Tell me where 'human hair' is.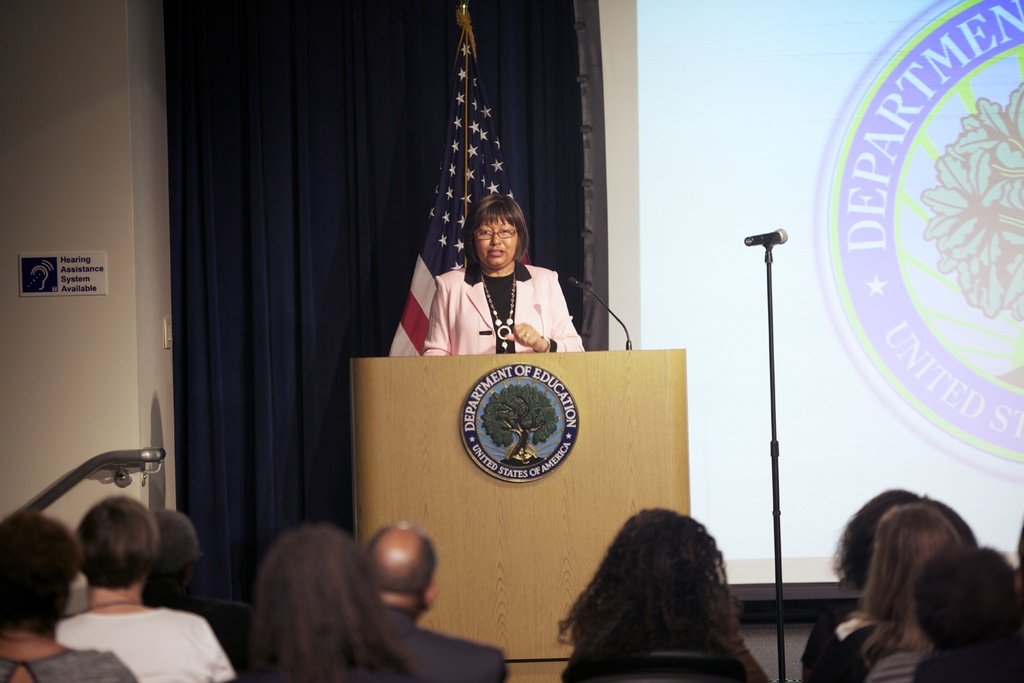
'human hair' is at {"left": 367, "top": 529, "right": 435, "bottom": 588}.
